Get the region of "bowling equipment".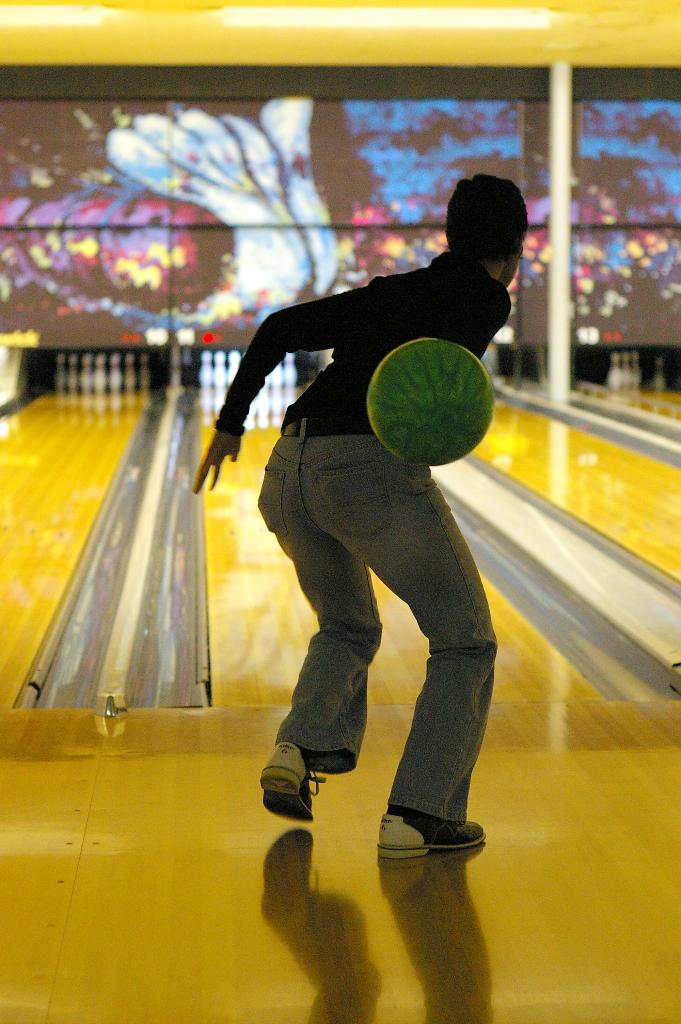
box=[368, 338, 496, 472].
